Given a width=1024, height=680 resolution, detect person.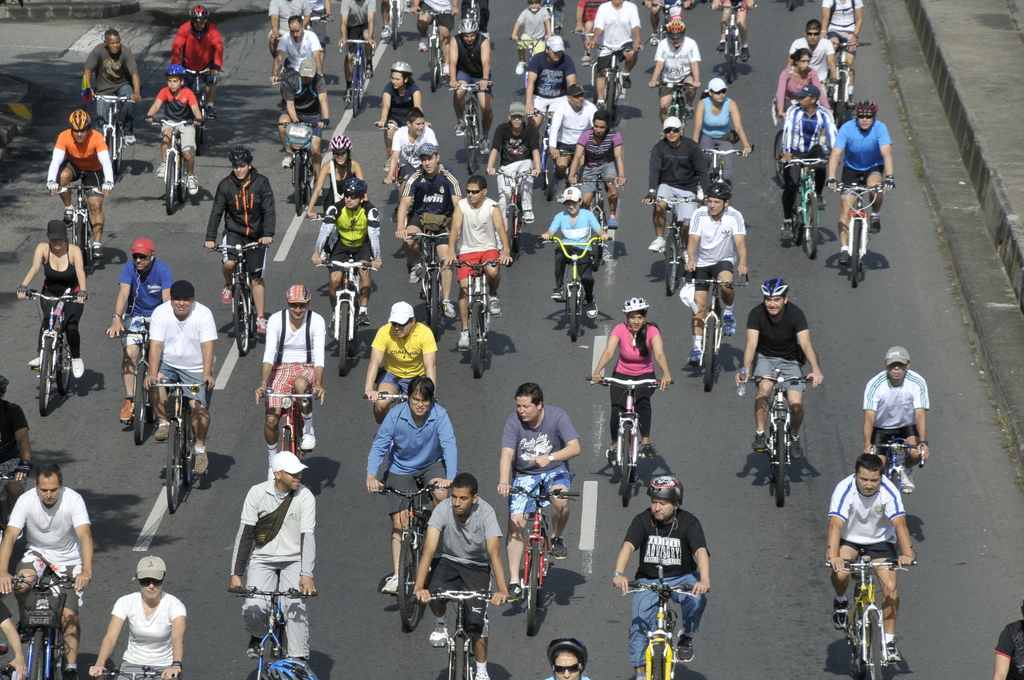
locate(571, 110, 635, 254).
